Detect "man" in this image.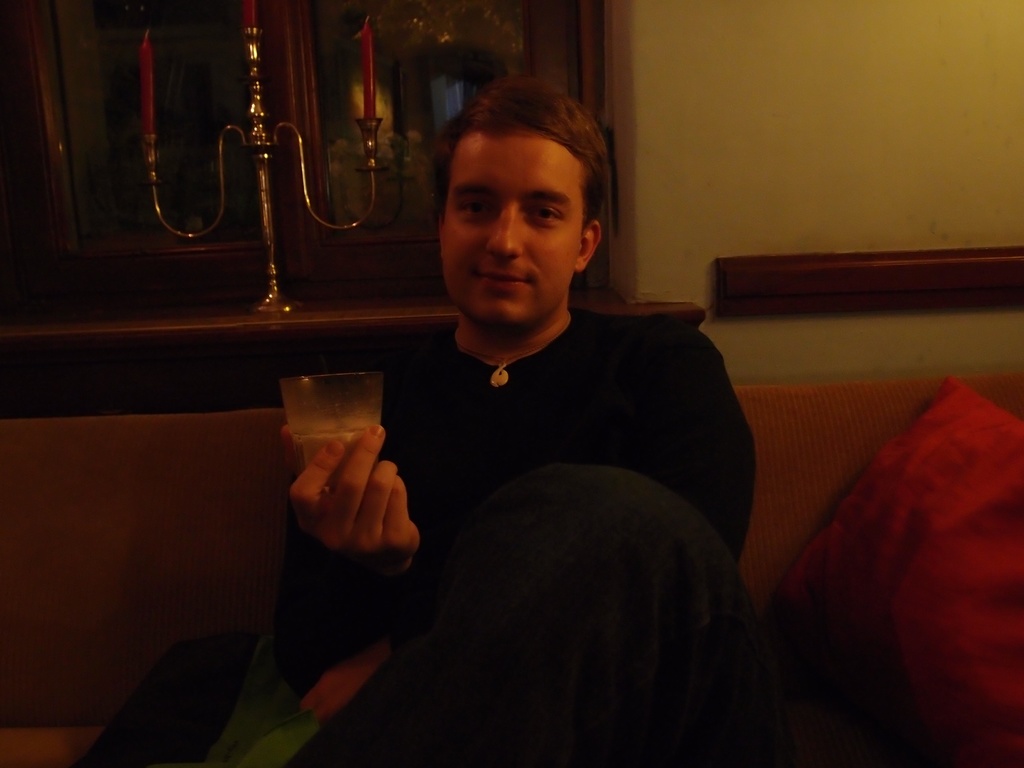
Detection: 279:83:777:727.
